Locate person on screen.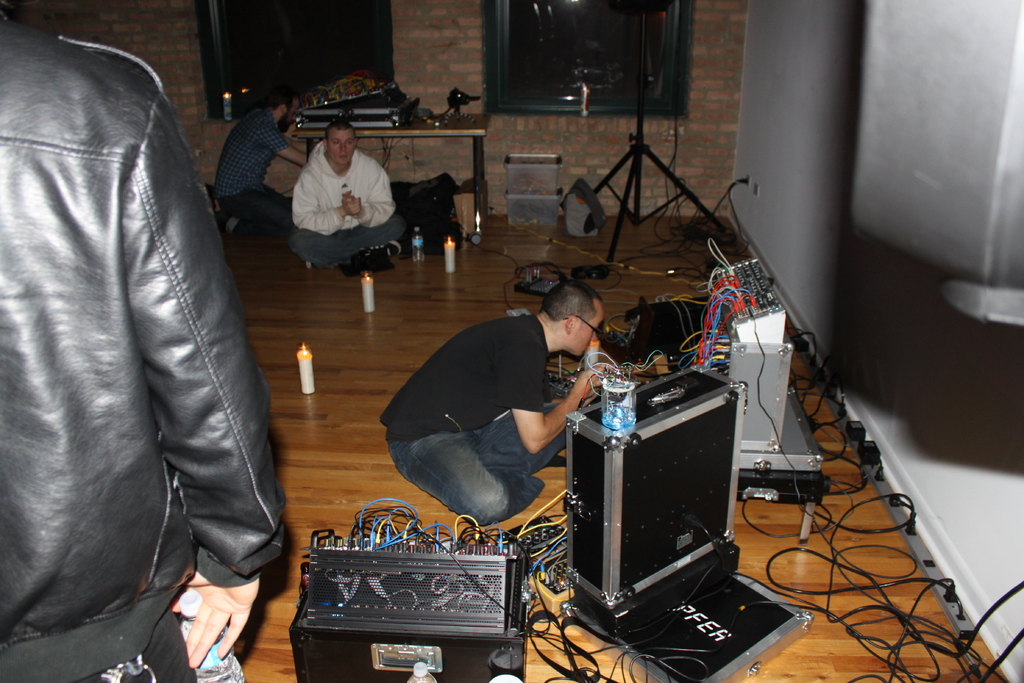
On screen at <region>289, 117, 412, 279</region>.
